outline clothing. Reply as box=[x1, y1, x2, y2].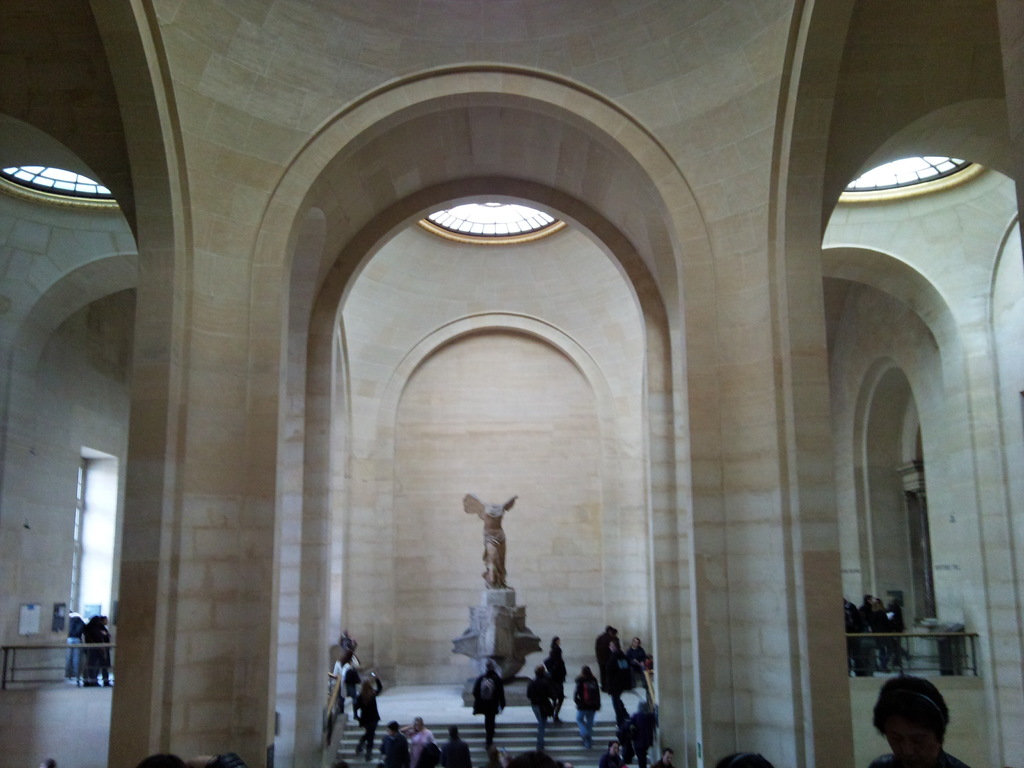
box=[439, 735, 471, 767].
